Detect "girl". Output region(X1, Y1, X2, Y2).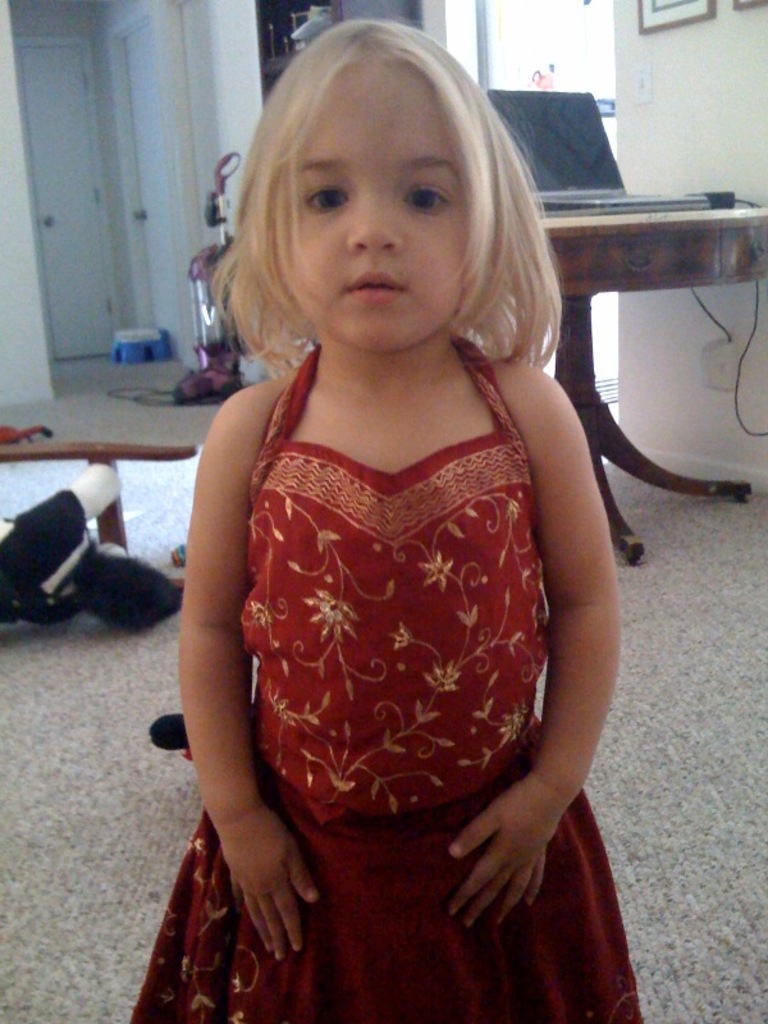
region(131, 9, 640, 1023).
